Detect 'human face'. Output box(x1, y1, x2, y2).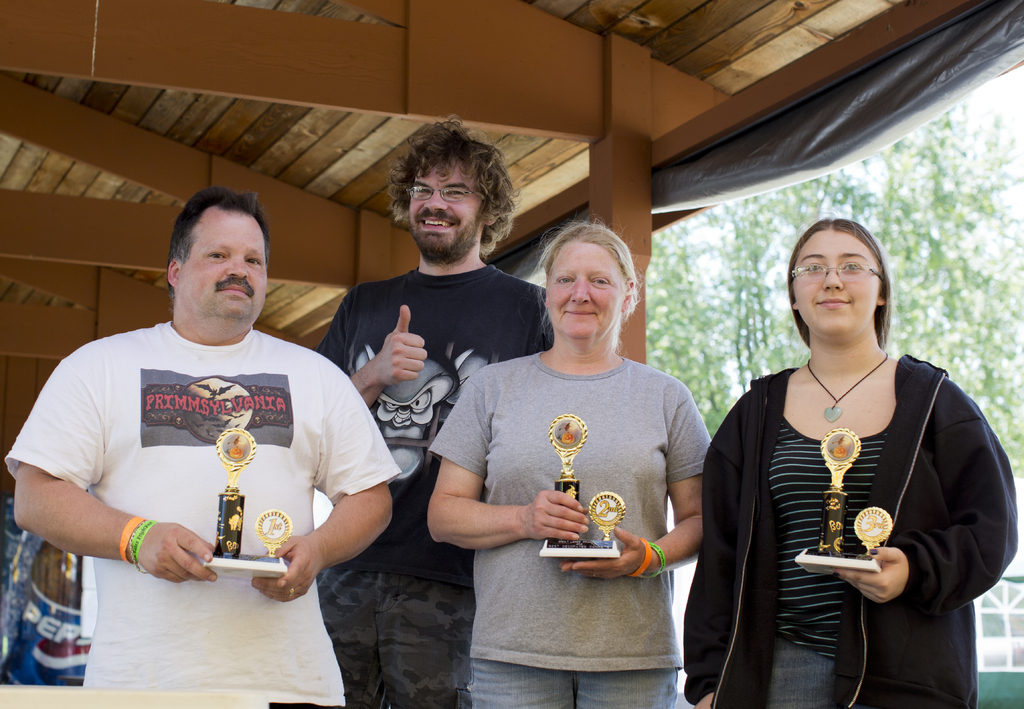
box(548, 244, 624, 347).
